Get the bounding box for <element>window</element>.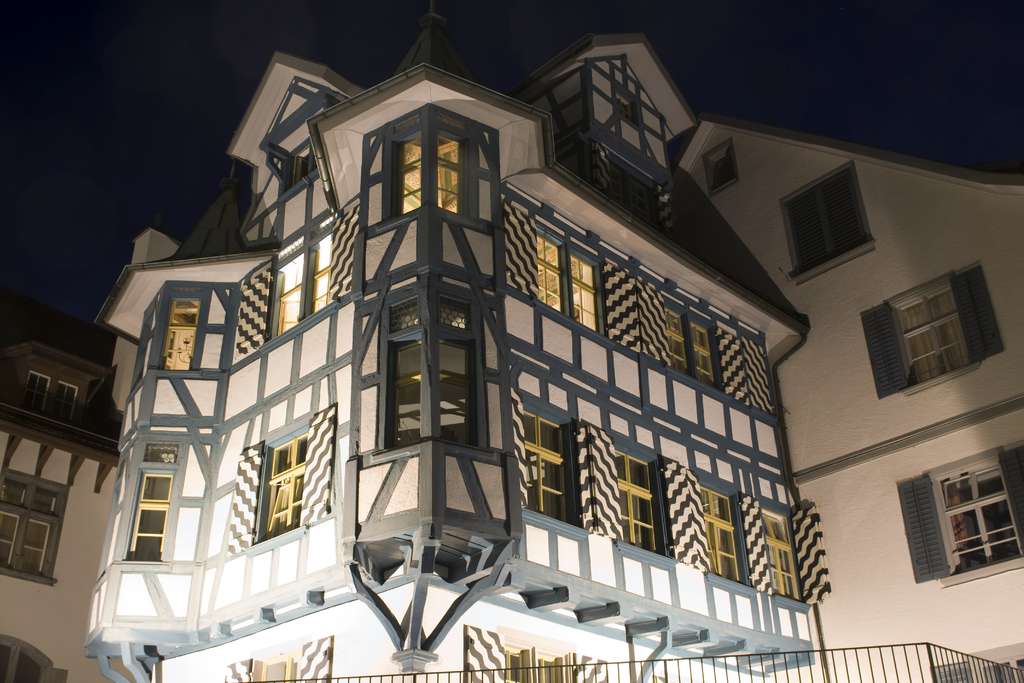
bbox=(780, 157, 874, 265).
